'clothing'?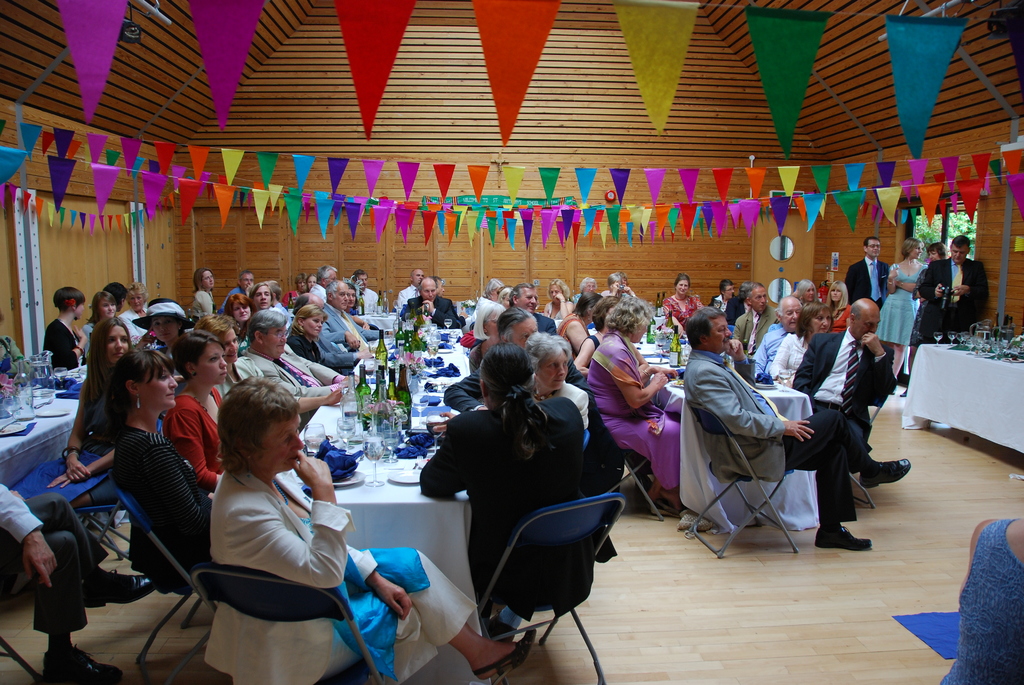
687,356,783,478
